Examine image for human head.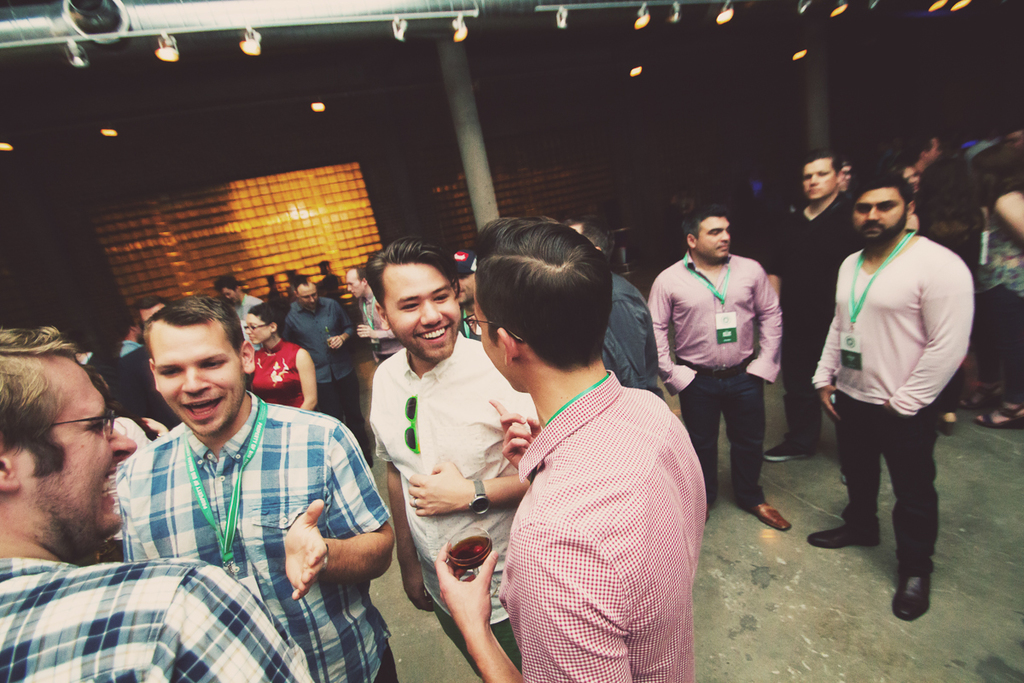
Examination result: l=461, t=217, r=610, b=389.
